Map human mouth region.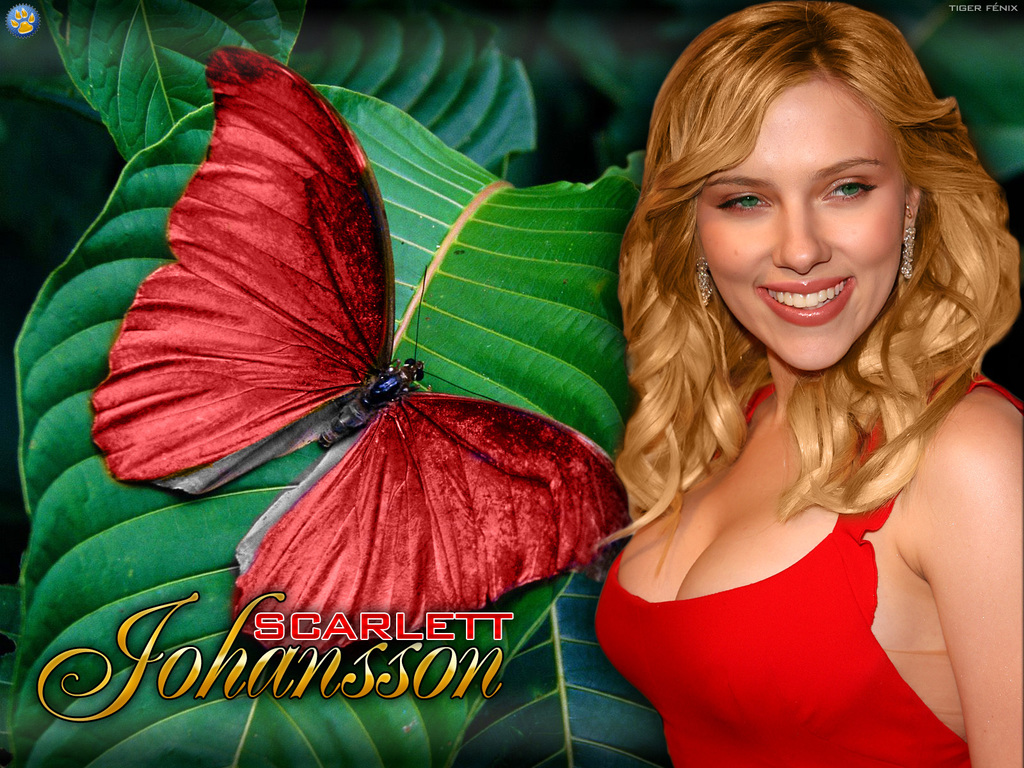
Mapped to {"x1": 757, "y1": 277, "x2": 856, "y2": 328}.
